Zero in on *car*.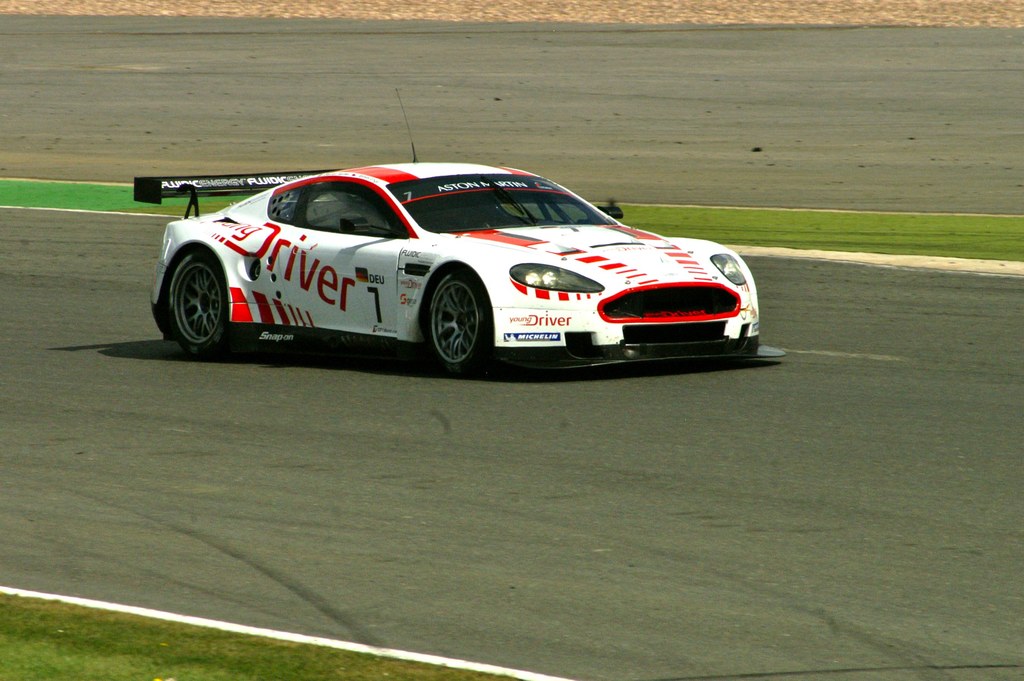
Zeroed in: box(131, 157, 778, 376).
